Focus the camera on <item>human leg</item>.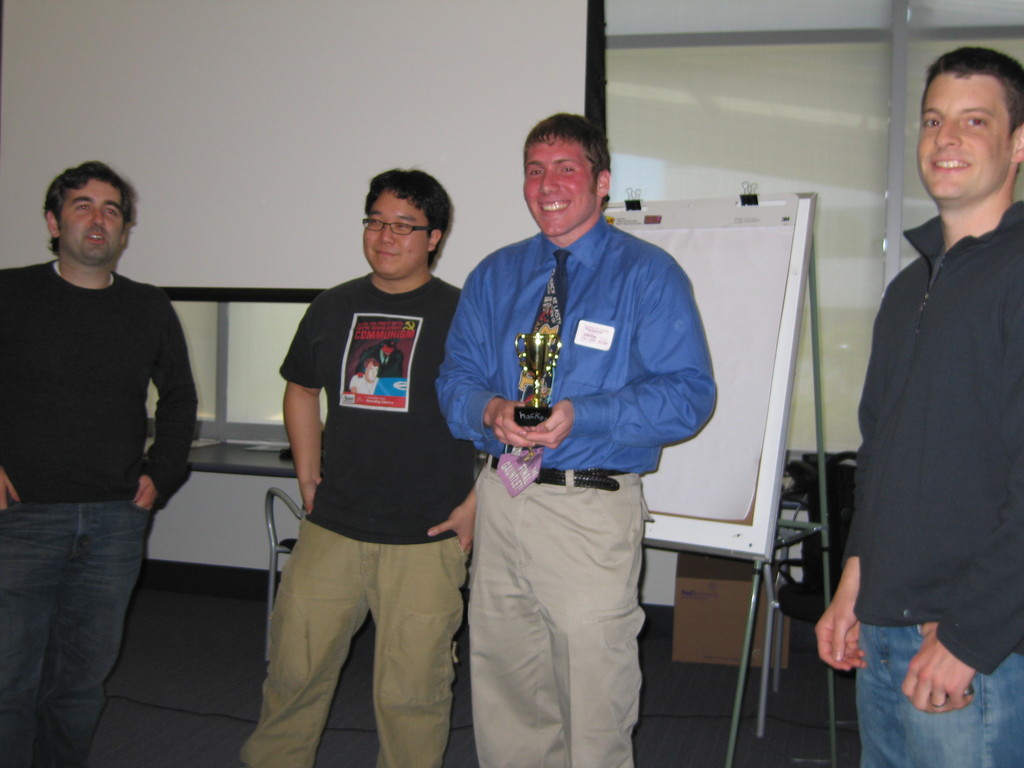
Focus region: l=465, t=460, r=565, b=767.
